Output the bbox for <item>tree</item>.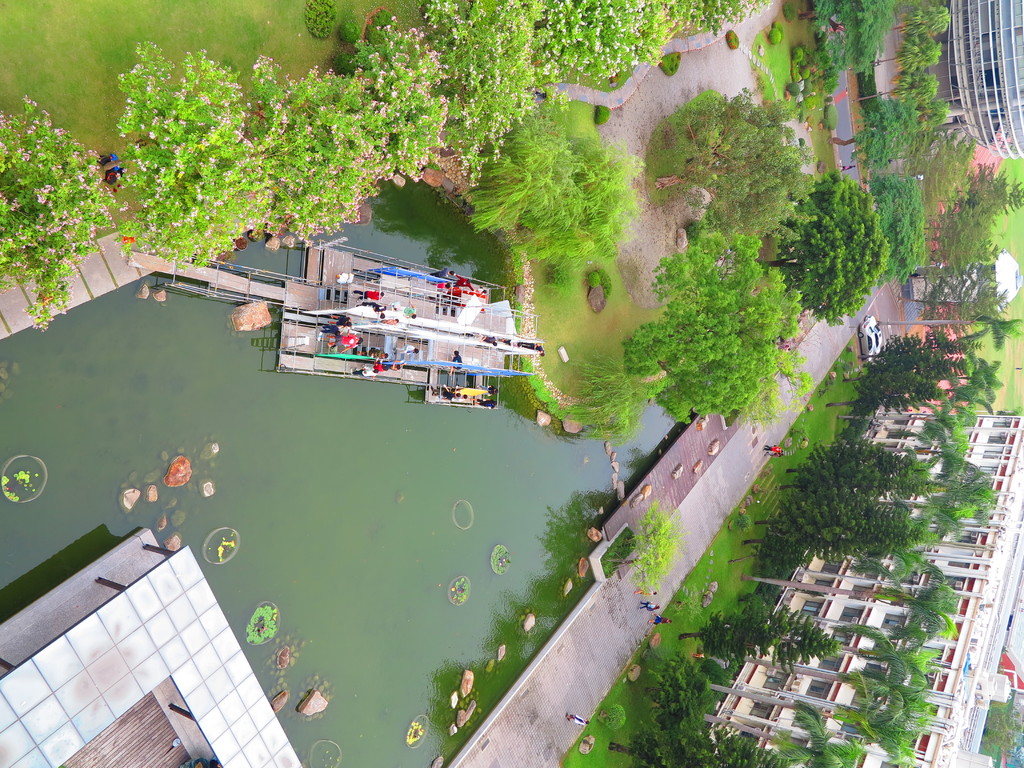
{"left": 668, "top": 598, "right": 841, "bottom": 682}.
